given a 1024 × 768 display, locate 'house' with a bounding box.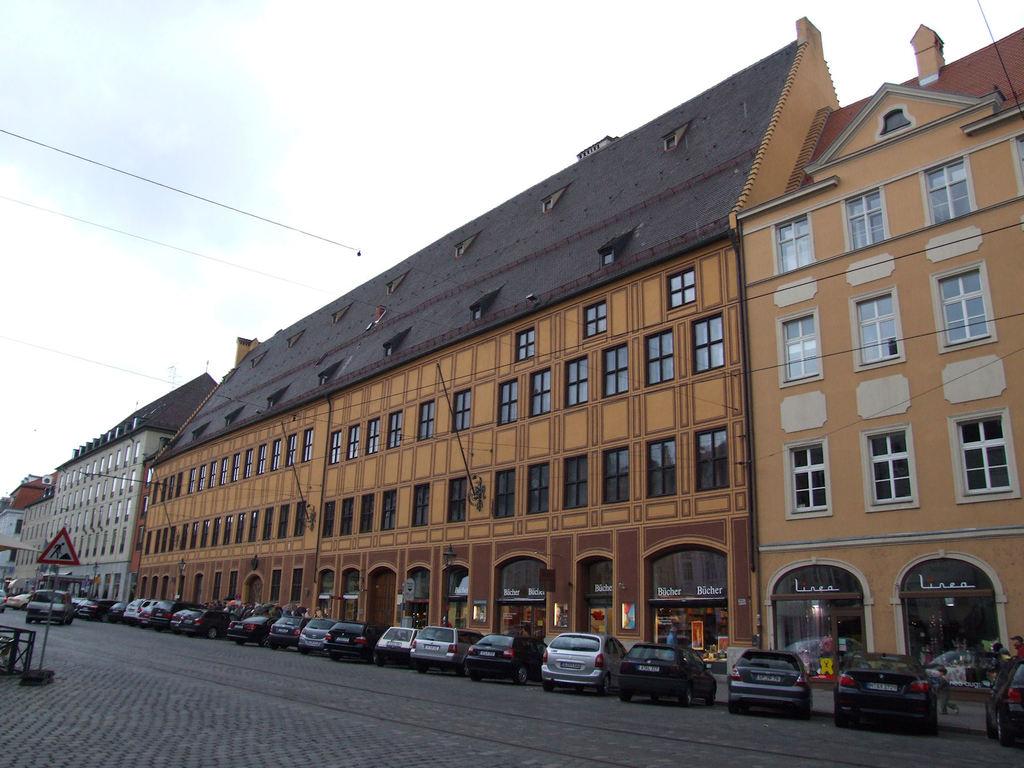
Located: x1=91, y1=46, x2=1007, y2=695.
